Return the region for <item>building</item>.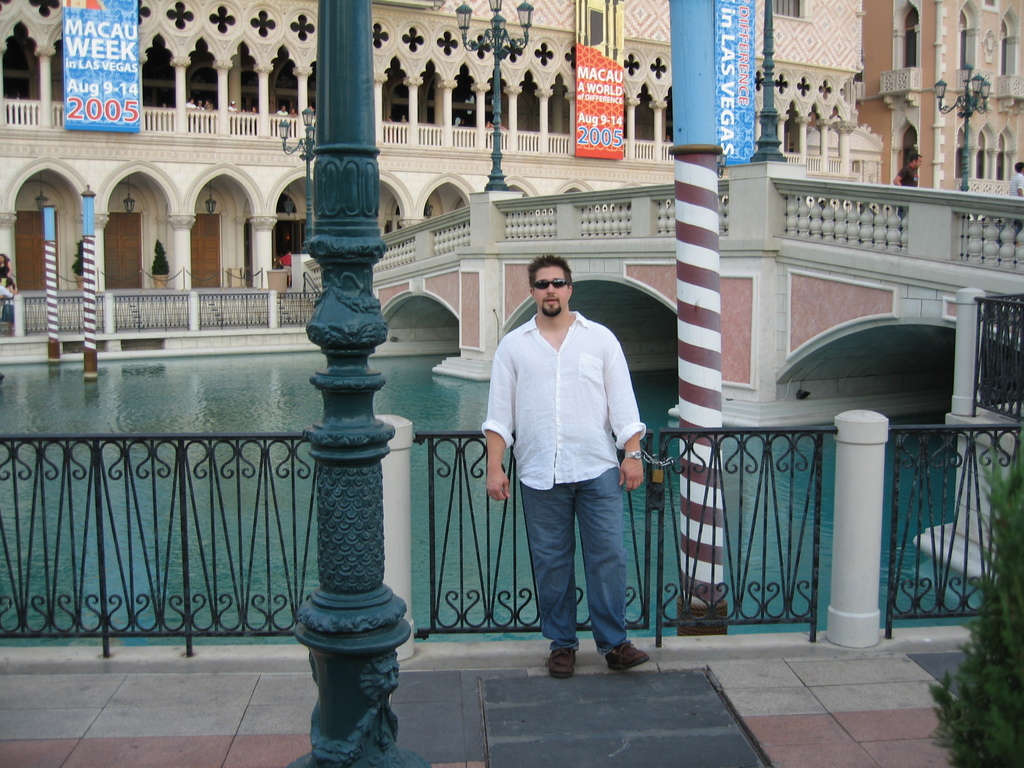
detection(0, 0, 1023, 346).
